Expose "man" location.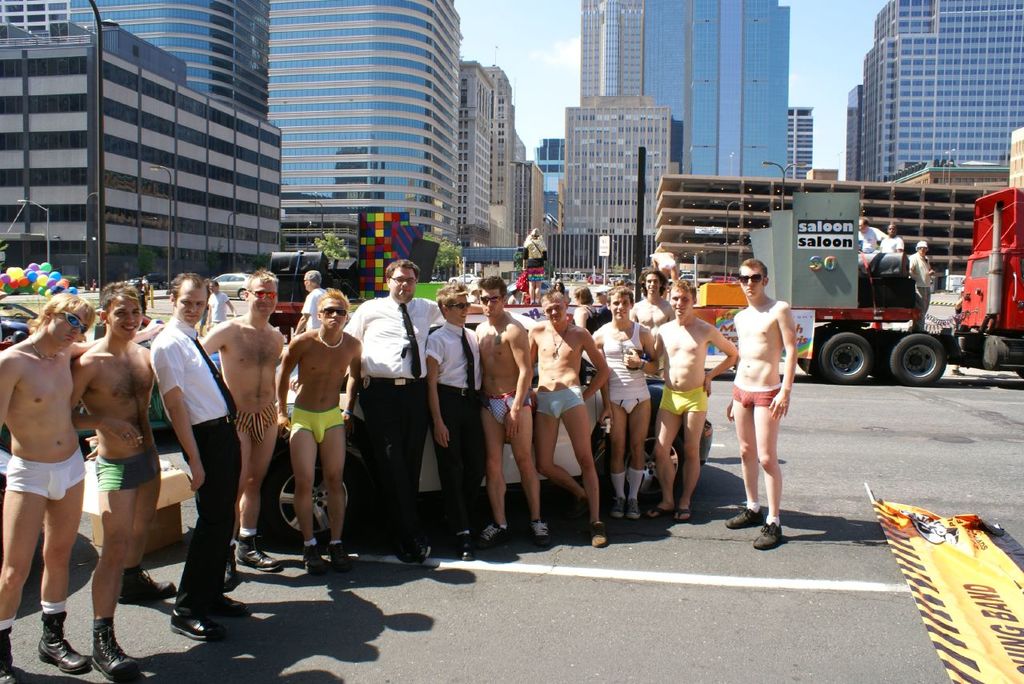
Exposed at rect(509, 286, 519, 305).
